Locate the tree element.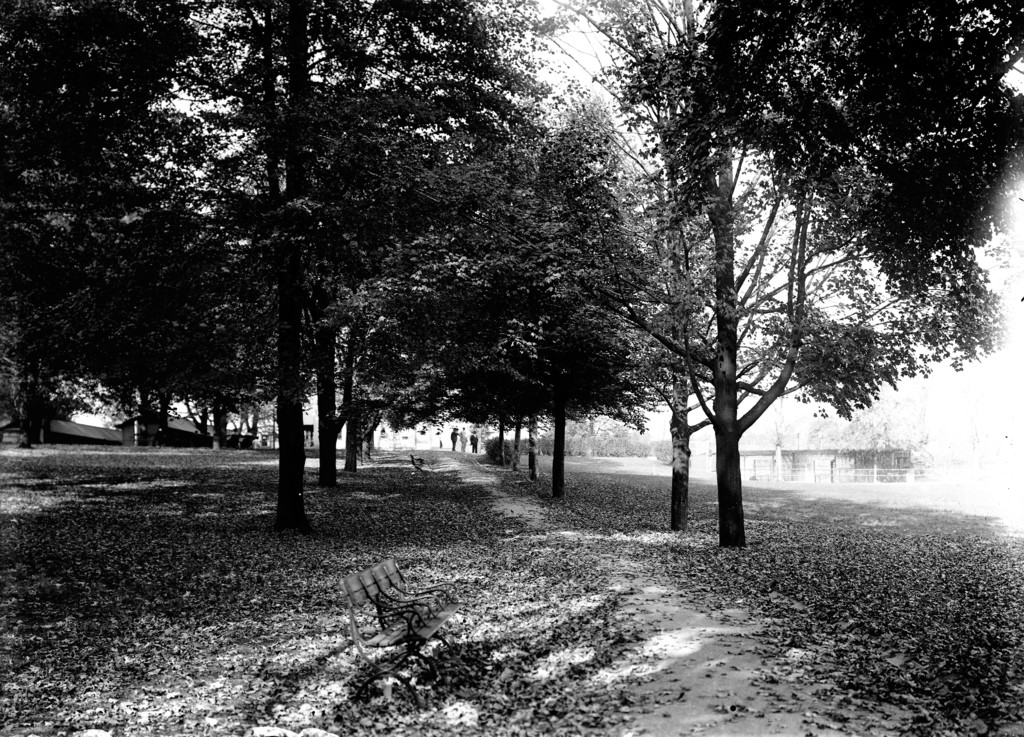
Element bbox: (199,0,545,531).
